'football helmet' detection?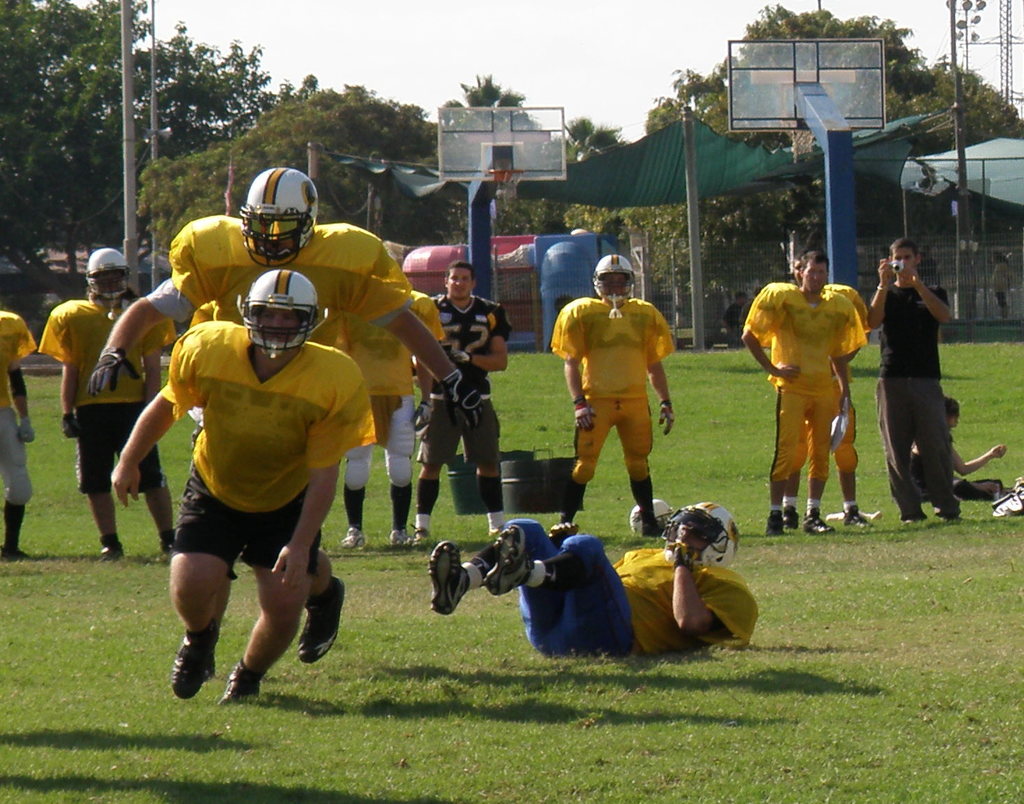
BBox(592, 253, 635, 312)
